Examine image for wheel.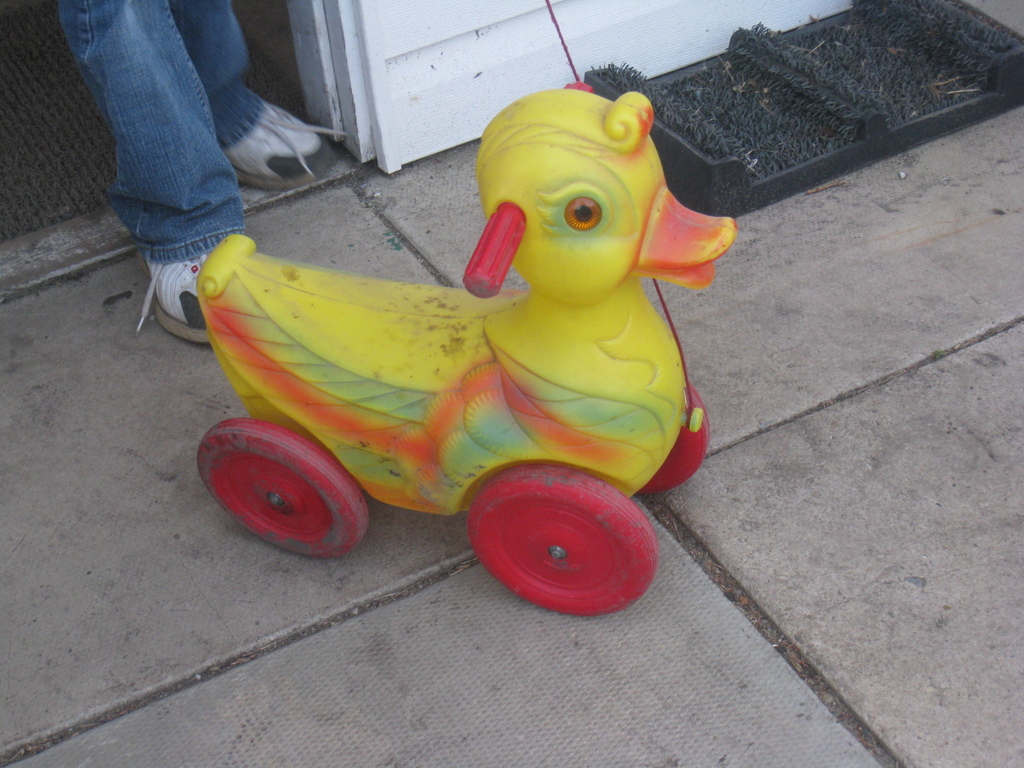
Examination result: 438 481 657 618.
